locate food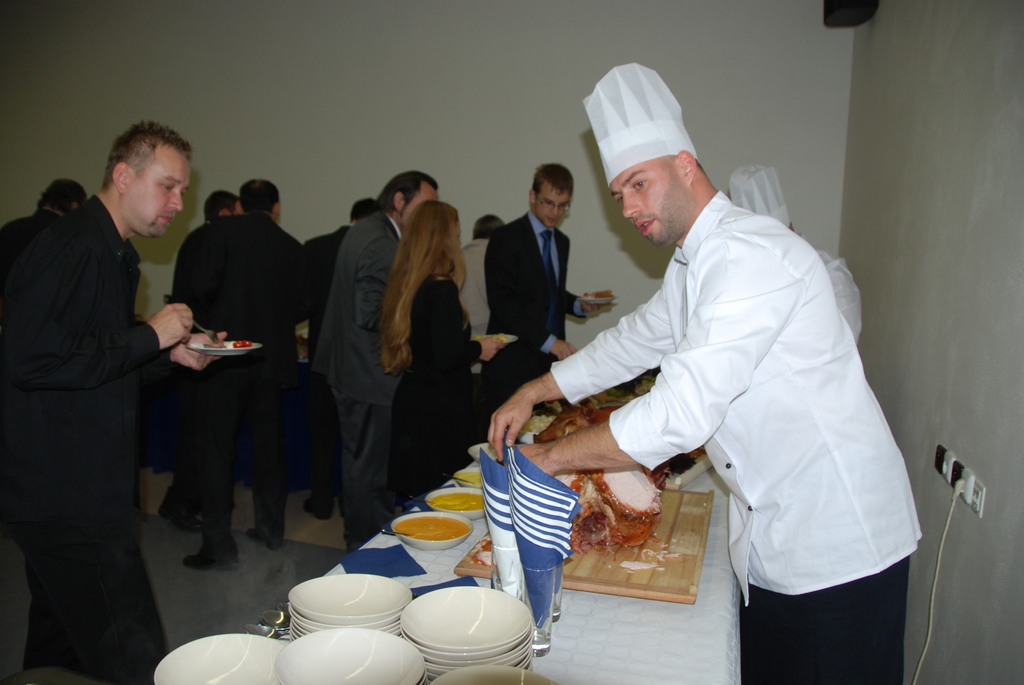
BBox(428, 492, 484, 512)
